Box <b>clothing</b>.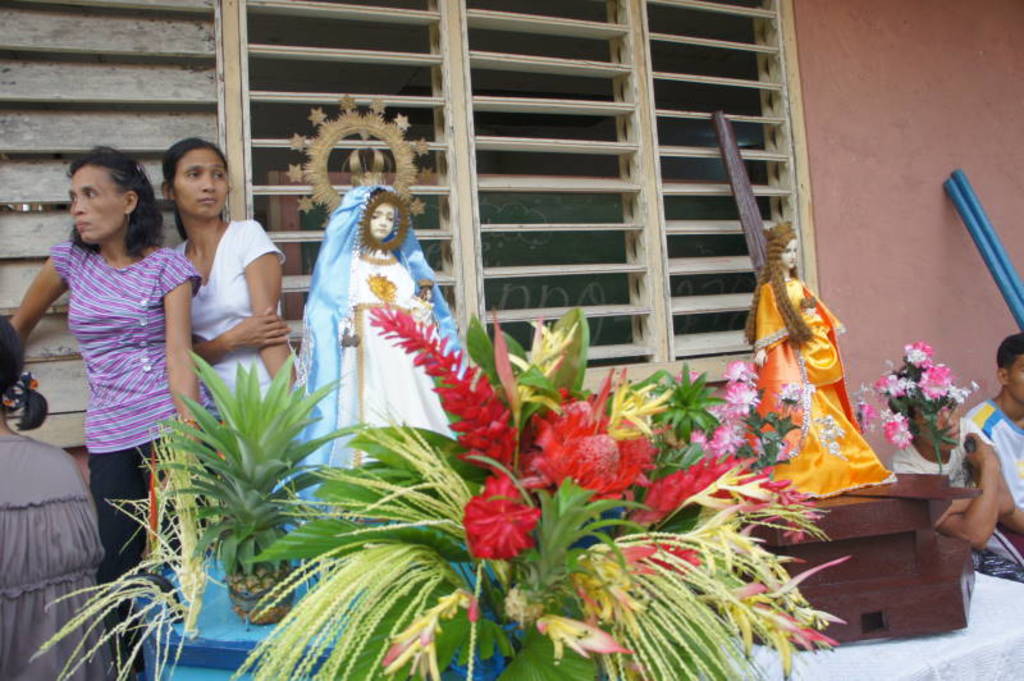
[893, 416, 1023, 563].
